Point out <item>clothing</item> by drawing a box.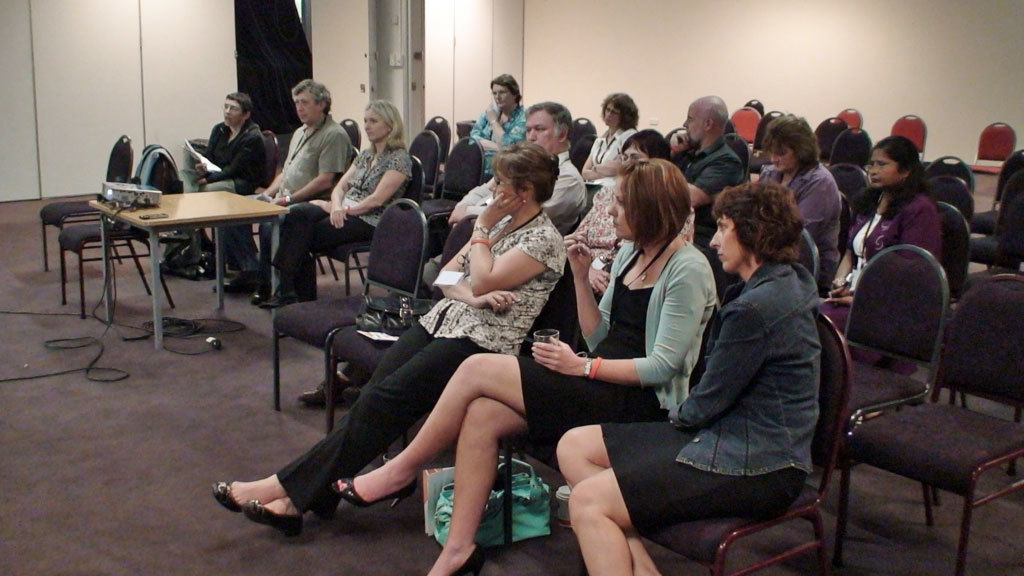
[left=456, top=144, right=585, bottom=225].
